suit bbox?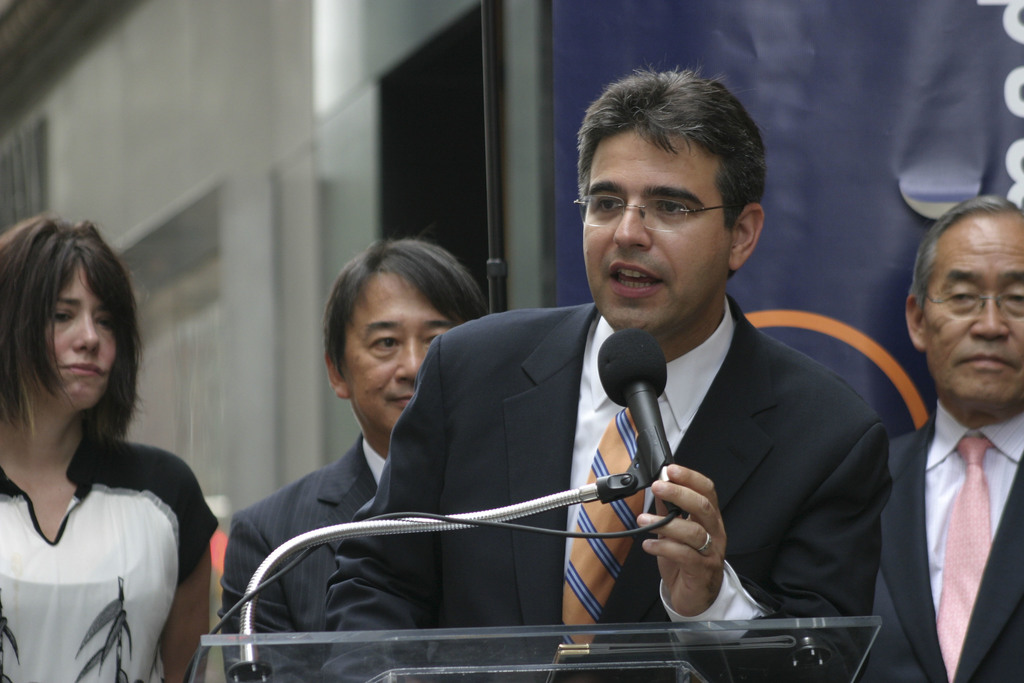
864, 391, 1023, 682
